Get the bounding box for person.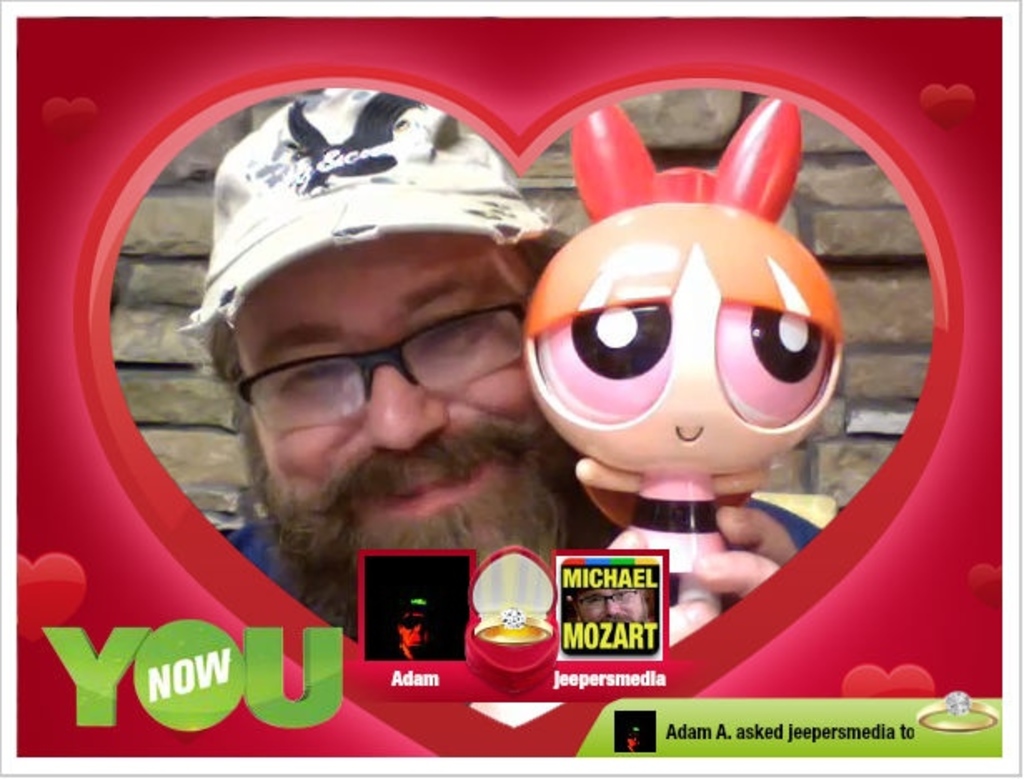
detection(523, 201, 849, 614).
